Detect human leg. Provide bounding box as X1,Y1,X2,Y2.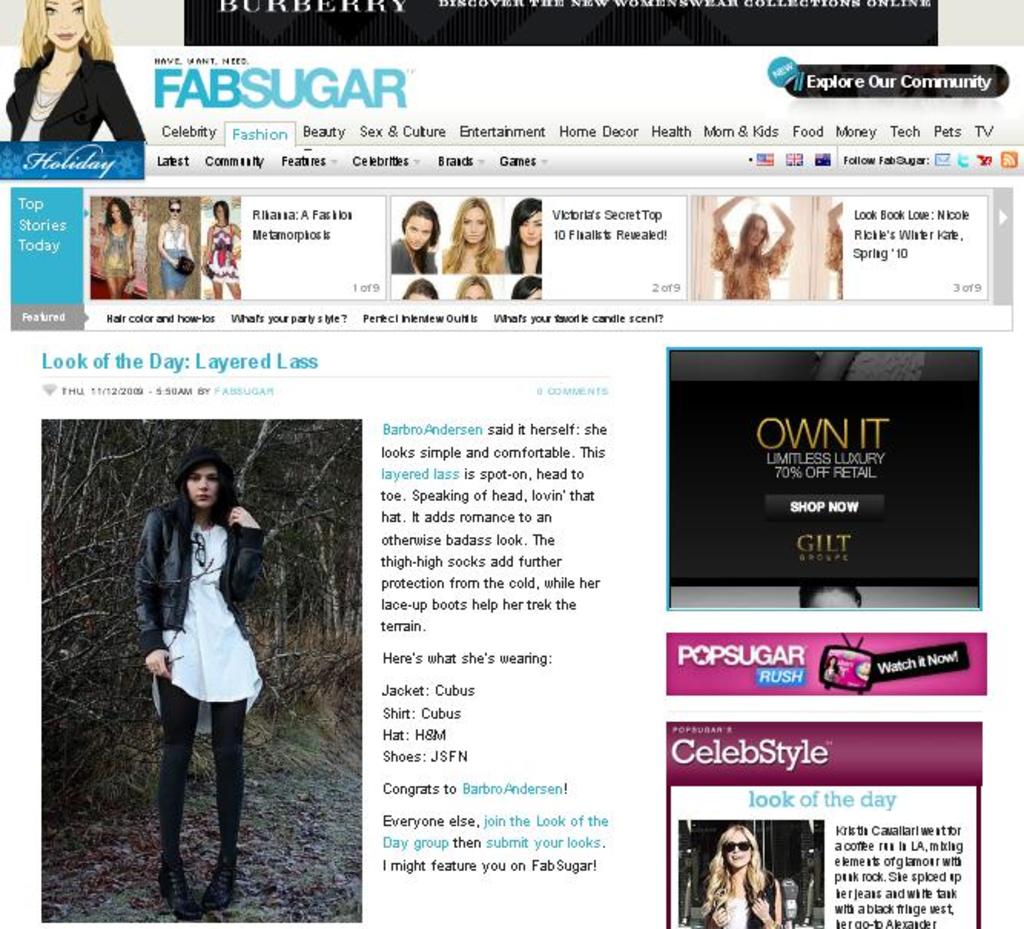
209,630,238,904.
